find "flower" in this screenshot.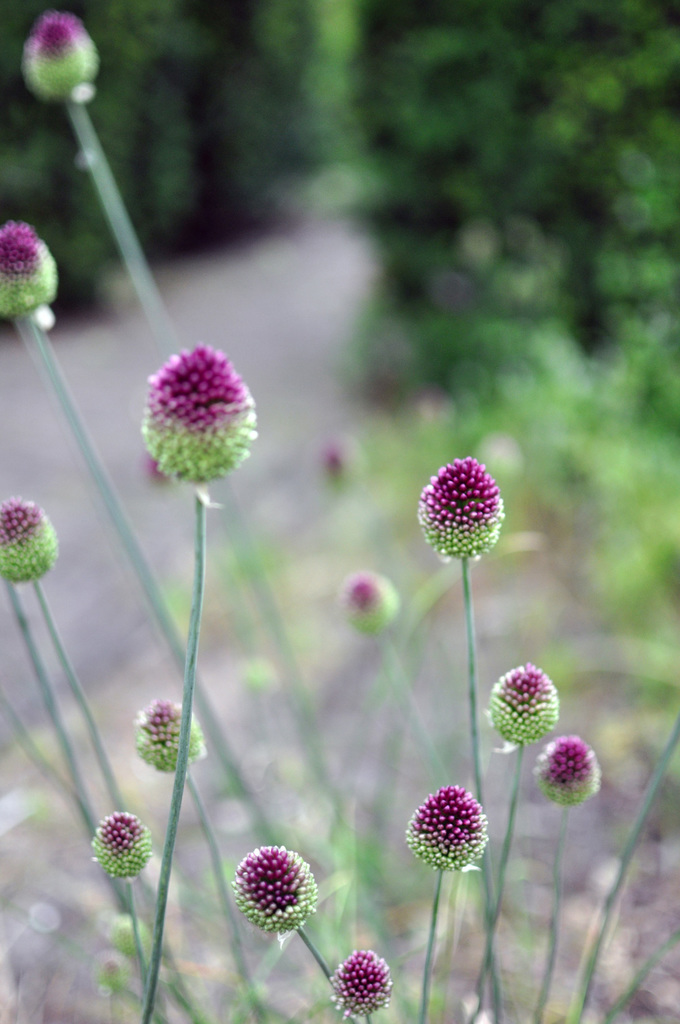
The bounding box for "flower" is [left=326, top=943, right=386, bottom=1023].
